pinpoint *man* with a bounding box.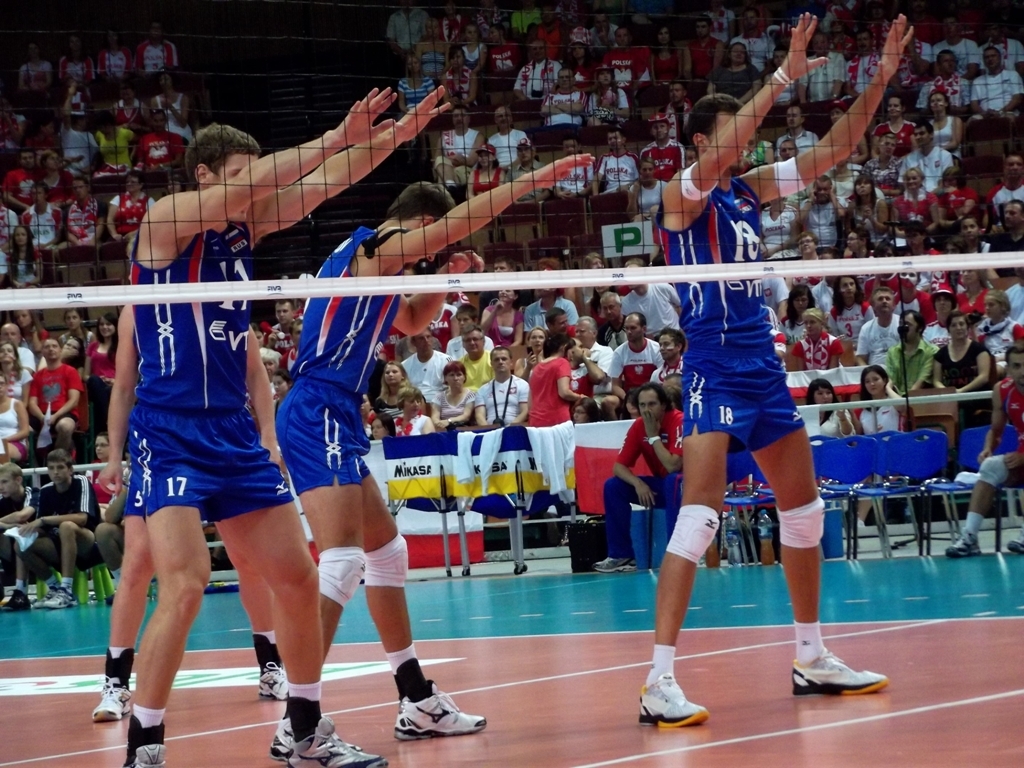
(left=3, top=150, right=43, bottom=212).
